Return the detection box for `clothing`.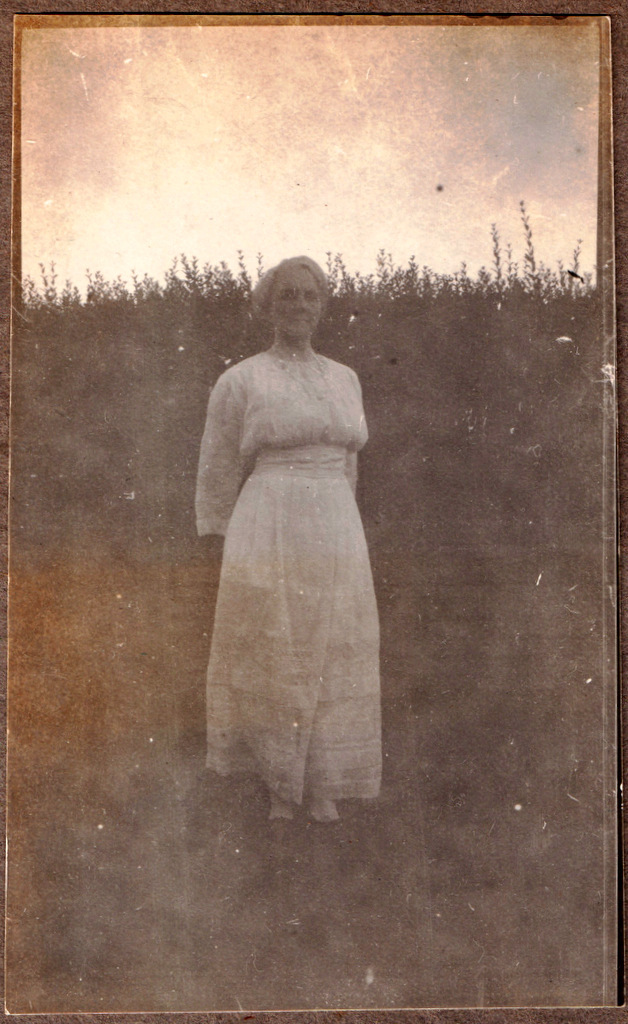
region(180, 301, 393, 810).
